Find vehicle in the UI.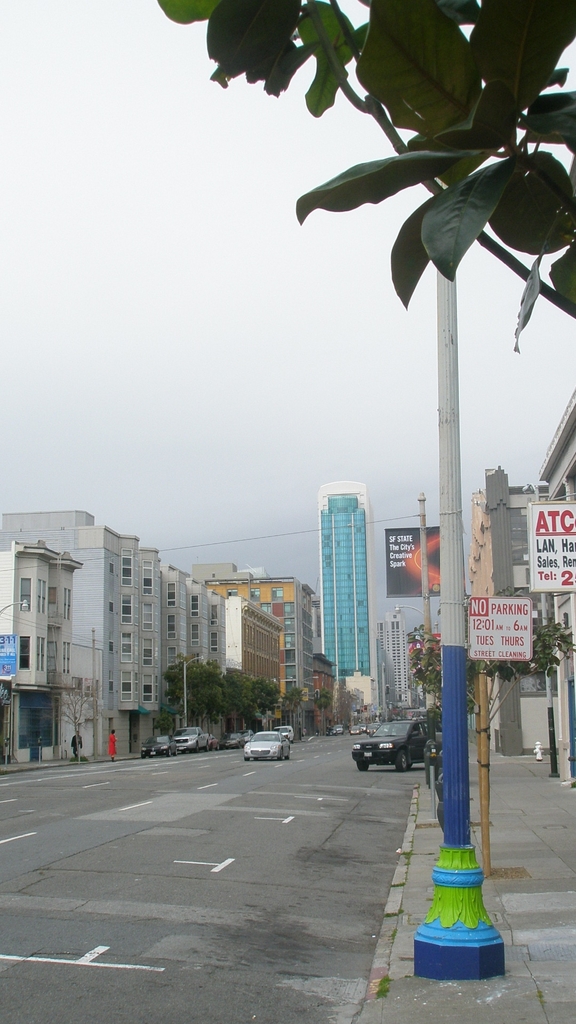
UI element at [214, 732, 243, 746].
